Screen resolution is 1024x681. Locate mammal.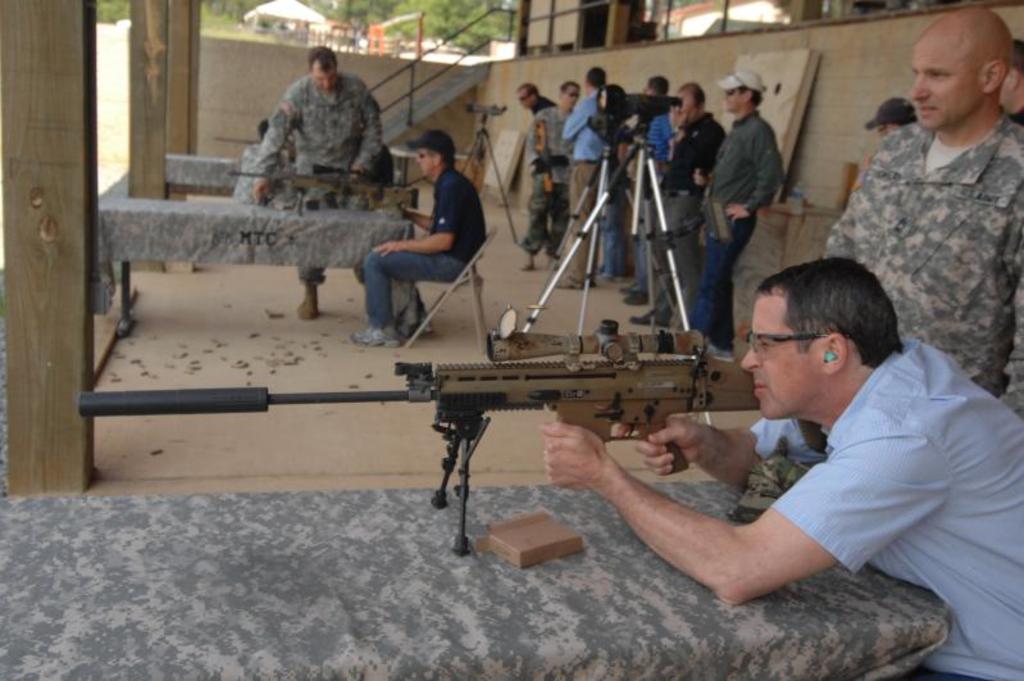
[x1=519, y1=76, x2=579, y2=273].
